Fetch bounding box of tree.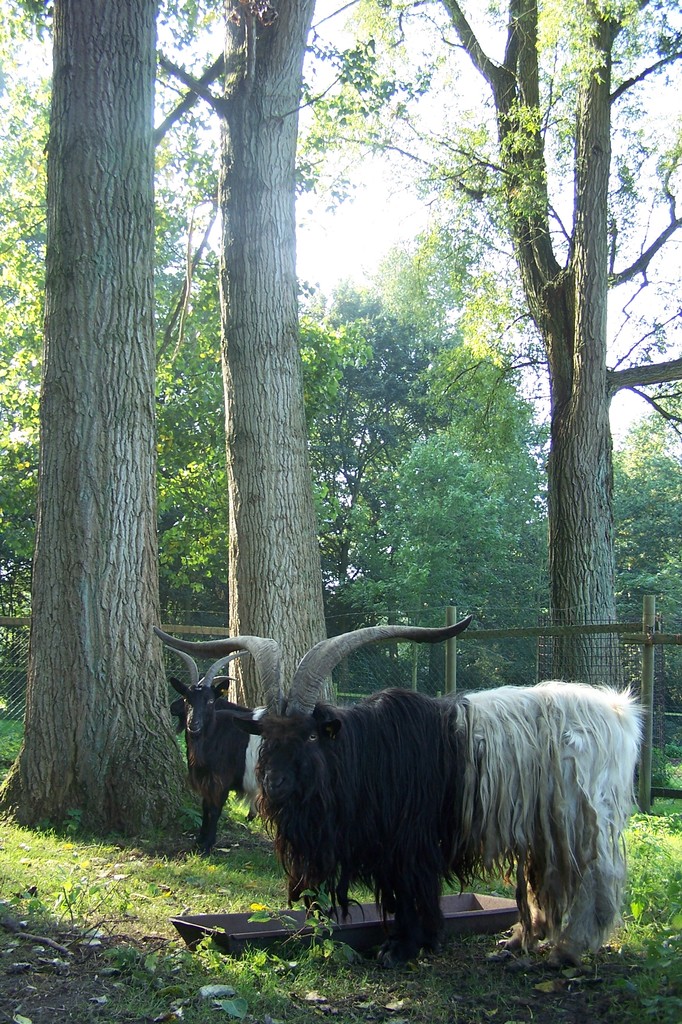
Bbox: 0:0:681:855.
